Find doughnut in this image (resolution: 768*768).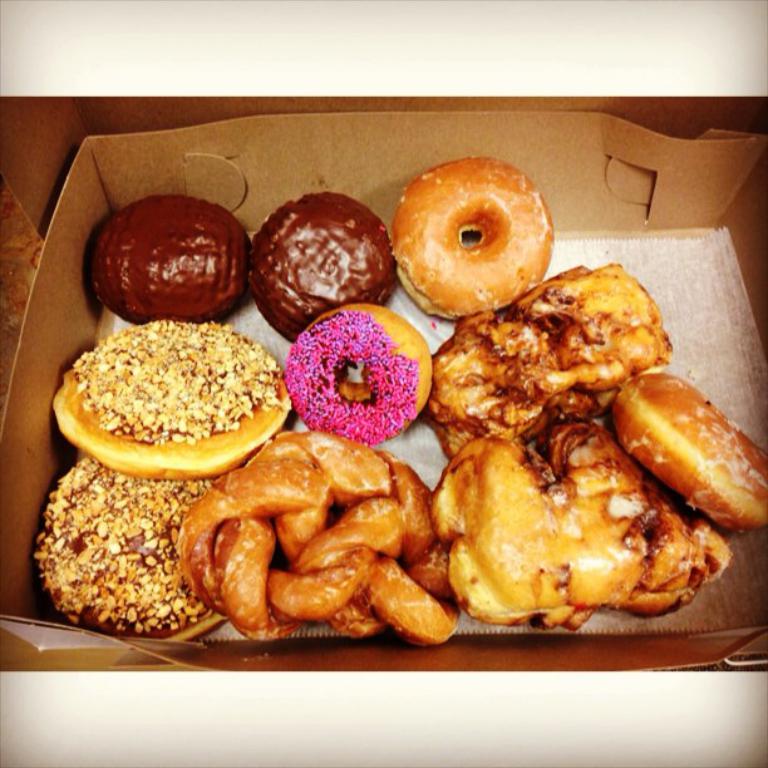
bbox(63, 317, 289, 481).
